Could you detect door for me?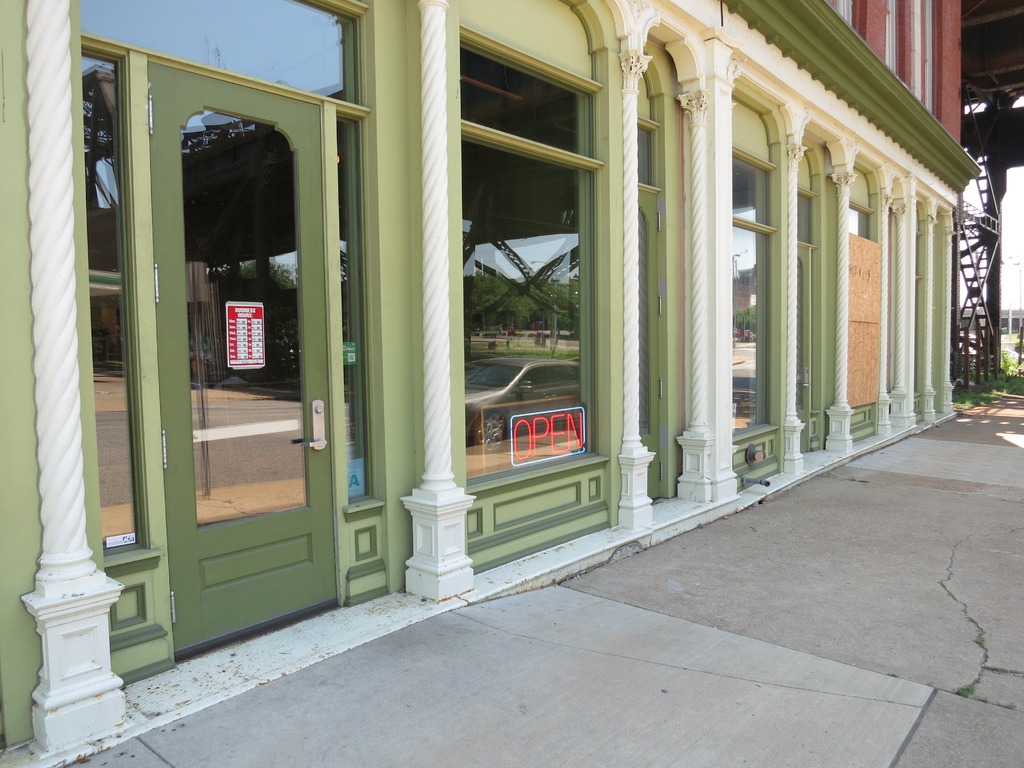
Detection result: Rect(794, 244, 811, 454).
